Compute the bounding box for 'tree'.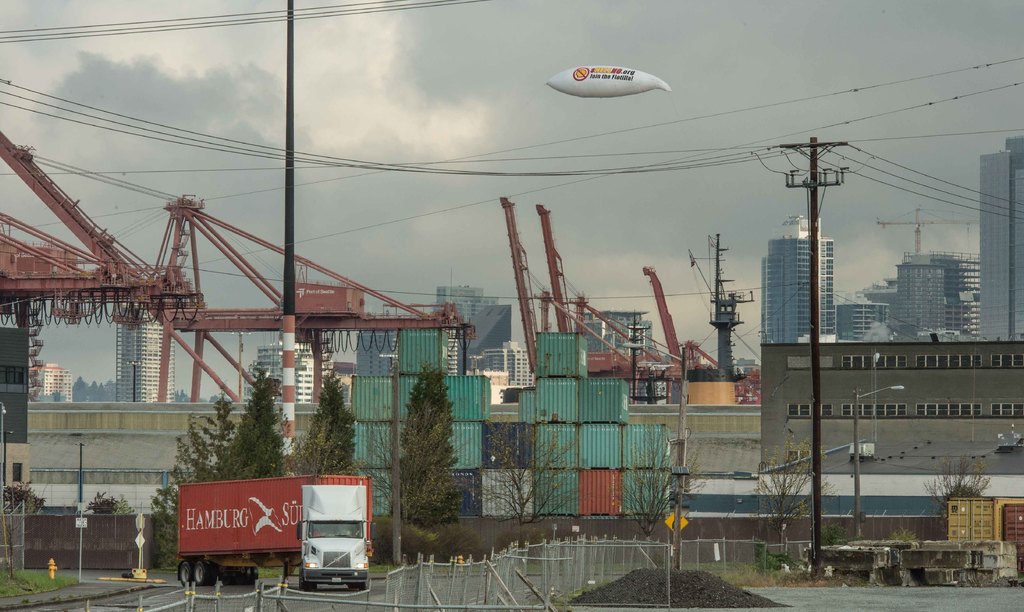
select_region(479, 405, 579, 524).
